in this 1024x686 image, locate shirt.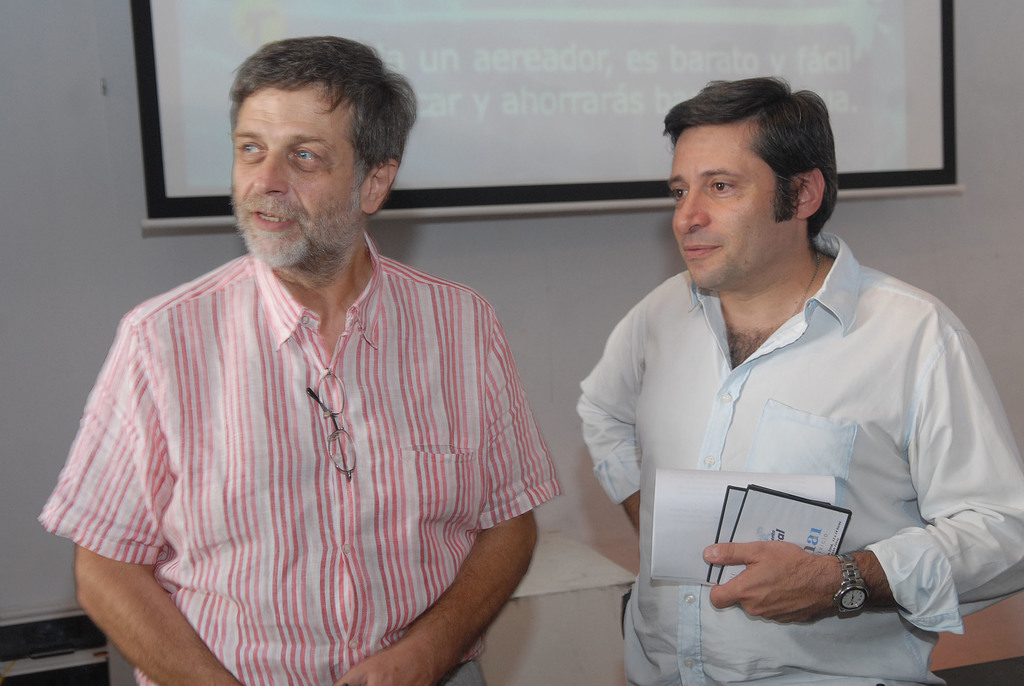
Bounding box: crop(574, 229, 1021, 685).
